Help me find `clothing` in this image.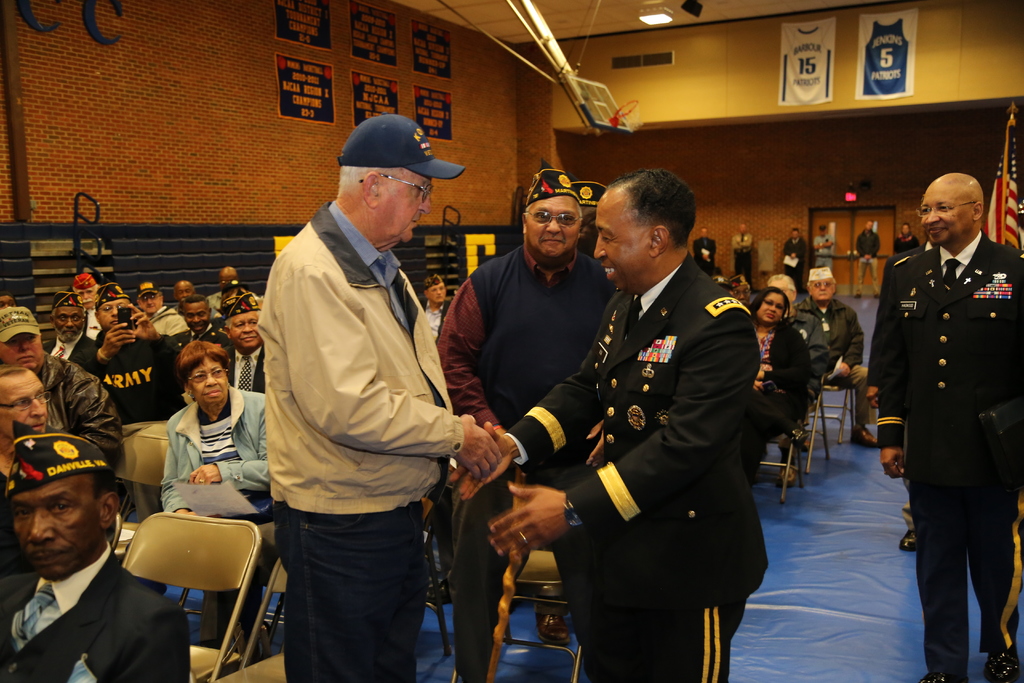
Found it: (755, 322, 814, 428).
